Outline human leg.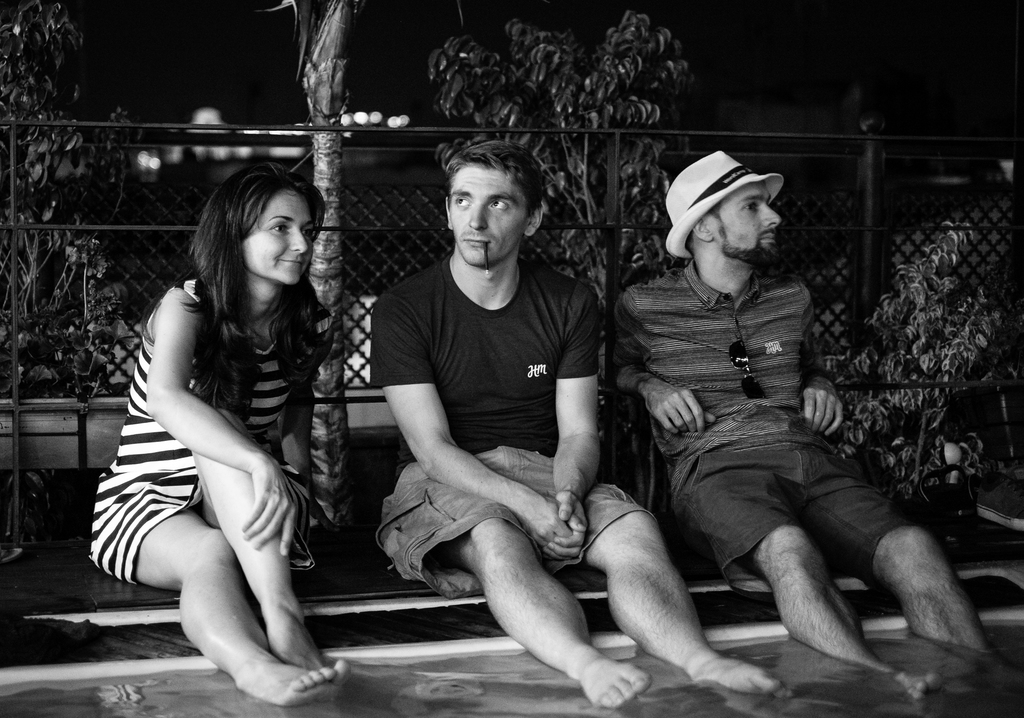
Outline: l=121, t=511, r=349, b=707.
